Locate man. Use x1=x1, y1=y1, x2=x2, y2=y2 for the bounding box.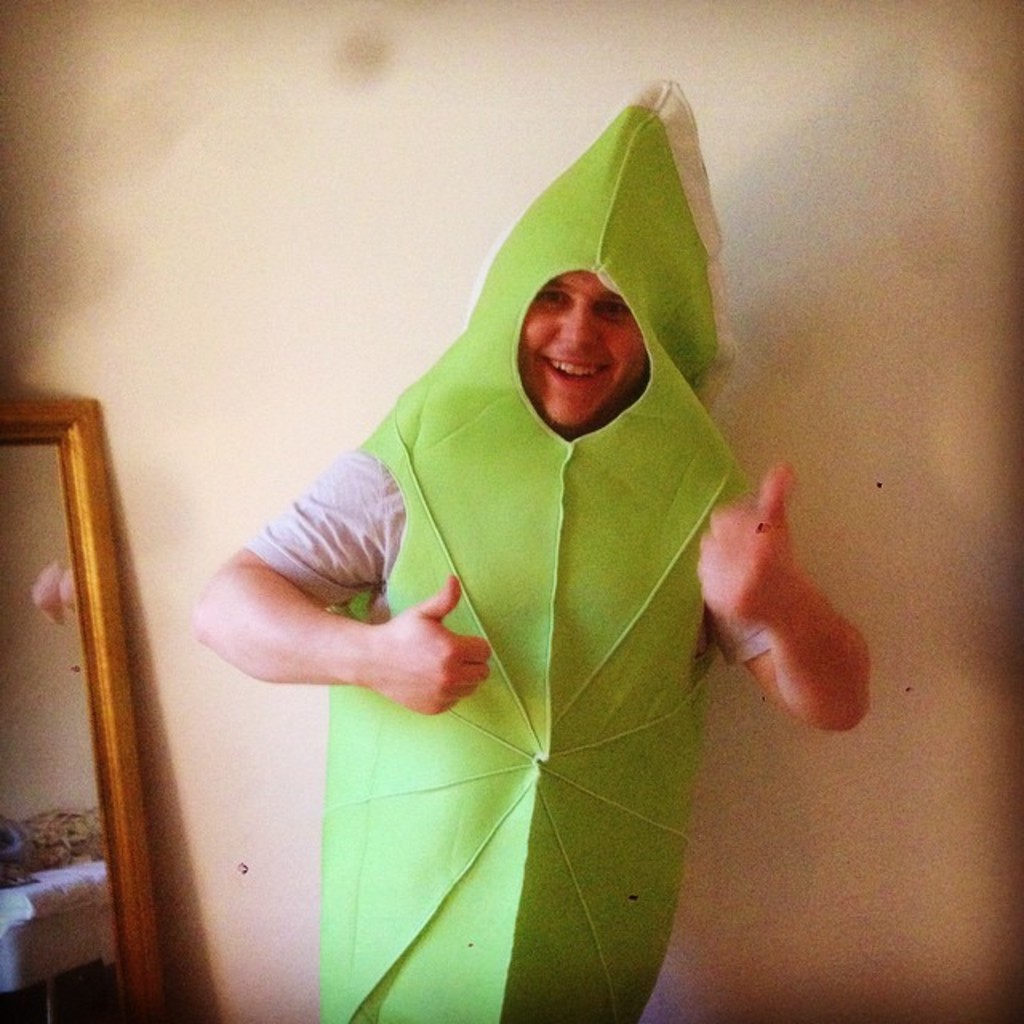
x1=206, y1=115, x2=838, y2=939.
